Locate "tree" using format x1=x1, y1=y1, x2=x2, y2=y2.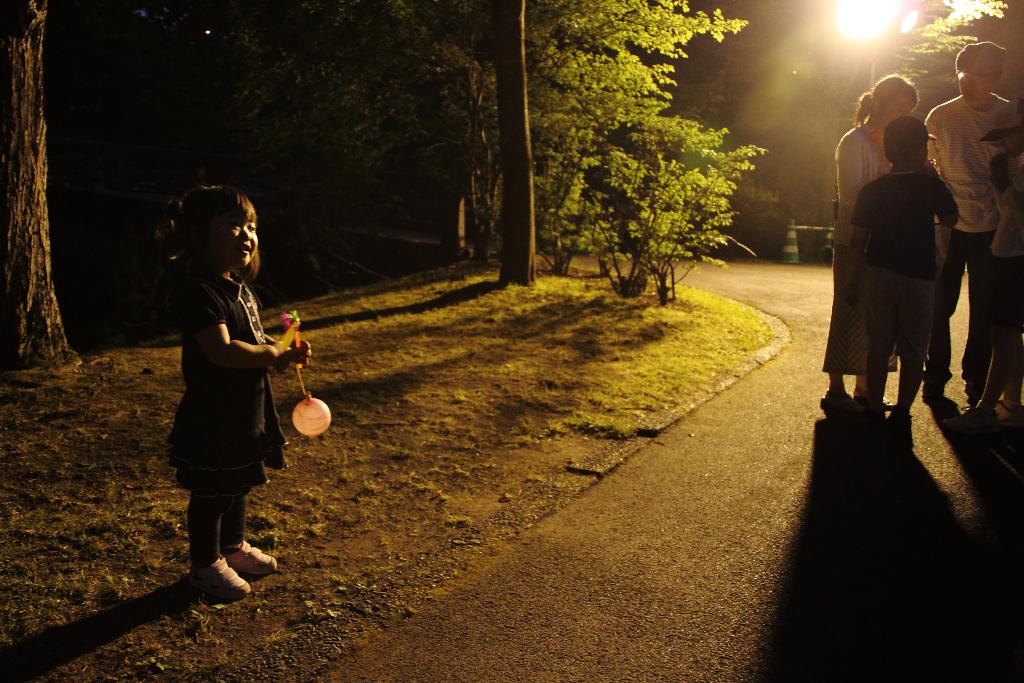
x1=0, y1=0, x2=71, y2=375.
